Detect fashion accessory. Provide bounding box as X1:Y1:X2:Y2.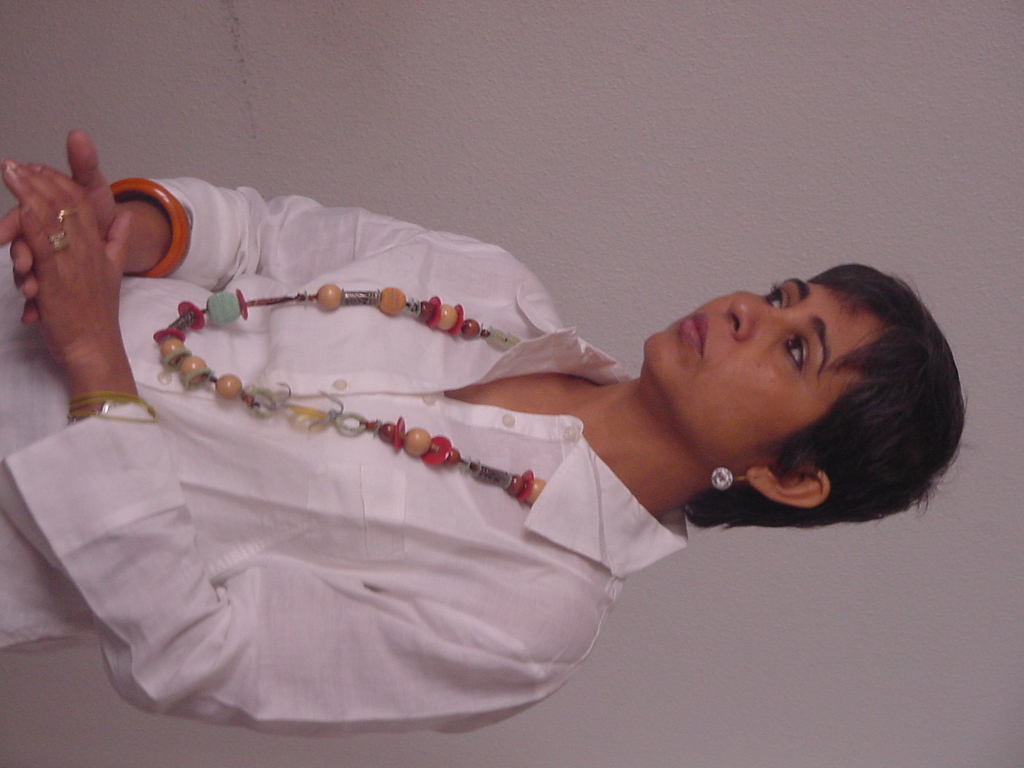
150:281:545:506.
